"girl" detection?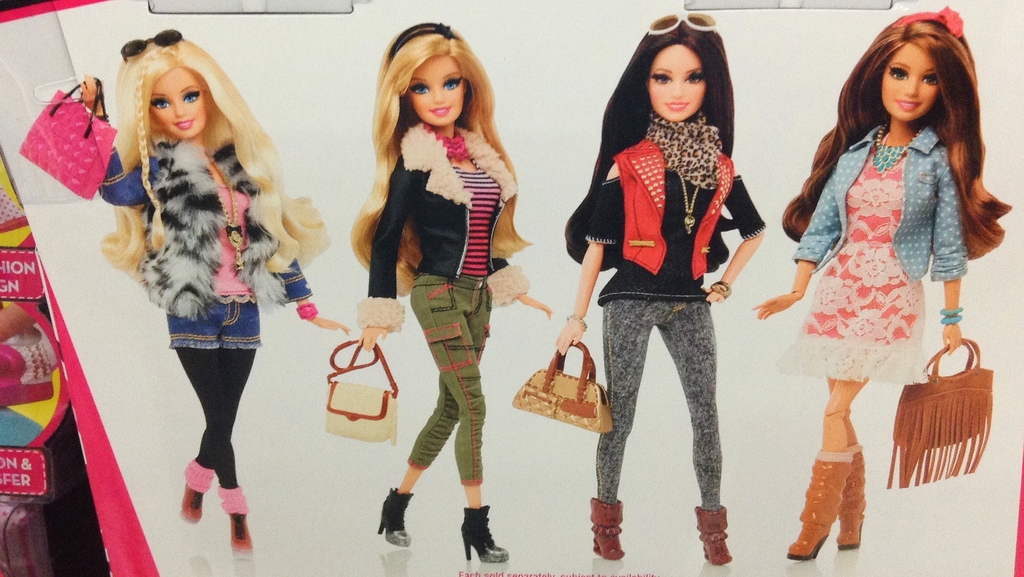
left=361, top=20, right=554, bottom=556
